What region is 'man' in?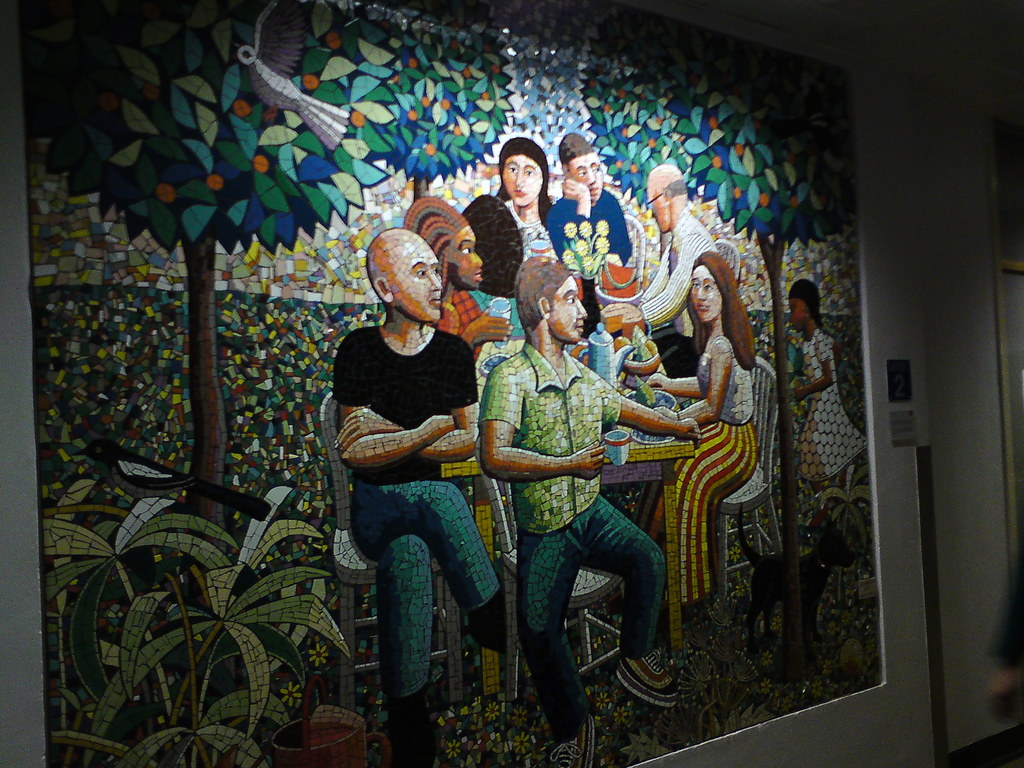
region(334, 225, 486, 767).
